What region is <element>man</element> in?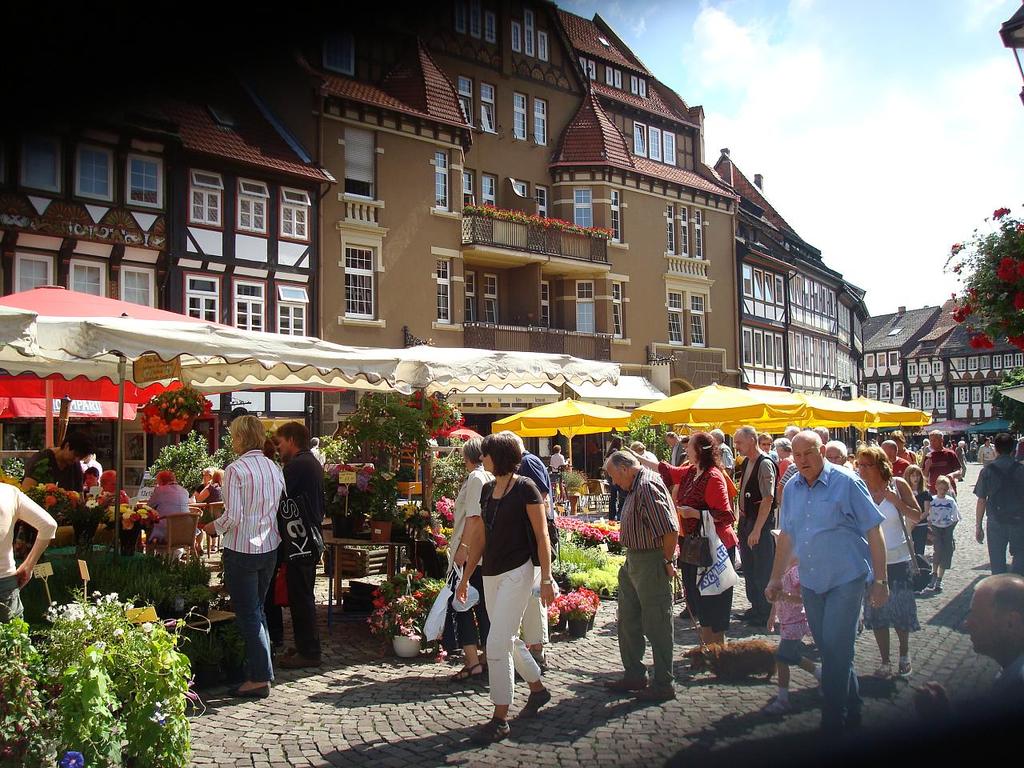
bbox(274, 422, 319, 636).
